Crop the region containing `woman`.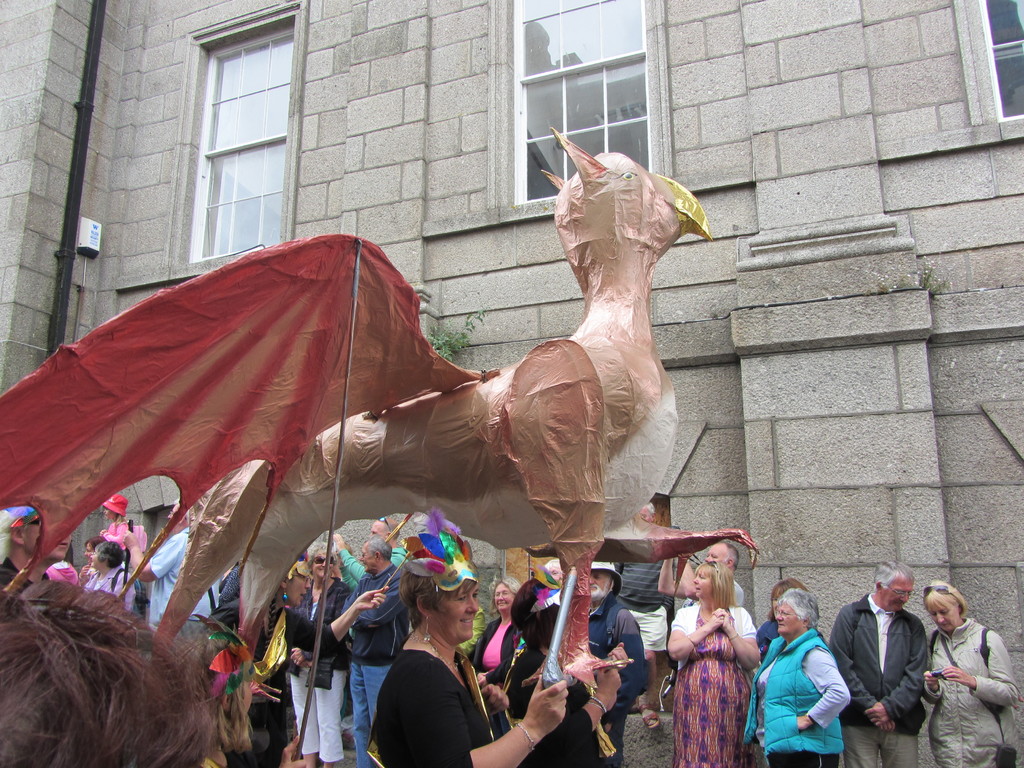
Crop region: bbox(204, 554, 387, 767).
